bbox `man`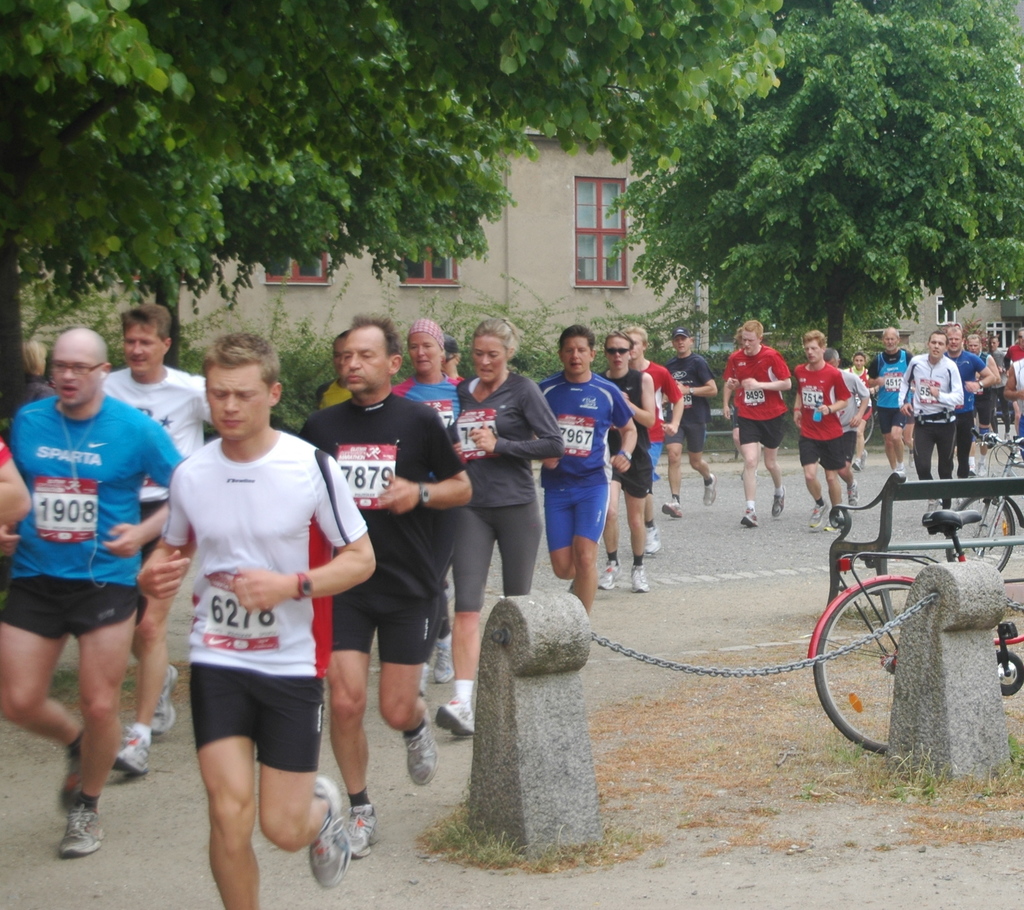
box=[102, 303, 216, 780]
